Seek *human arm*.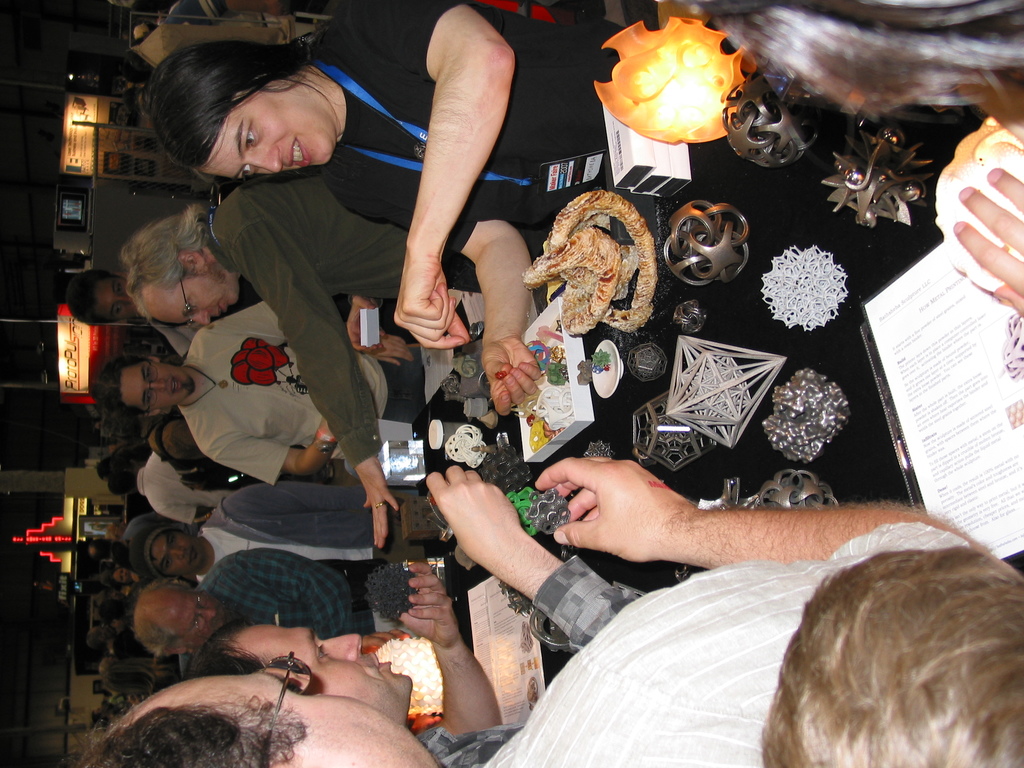
region(198, 389, 352, 482).
